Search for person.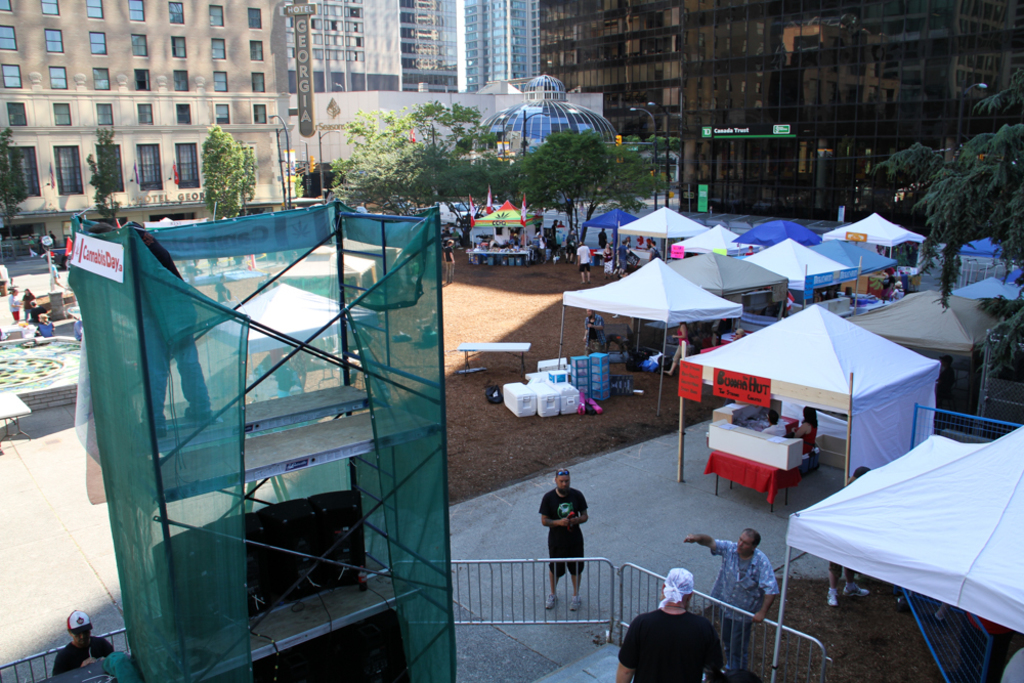
Found at rect(53, 606, 116, 676).
